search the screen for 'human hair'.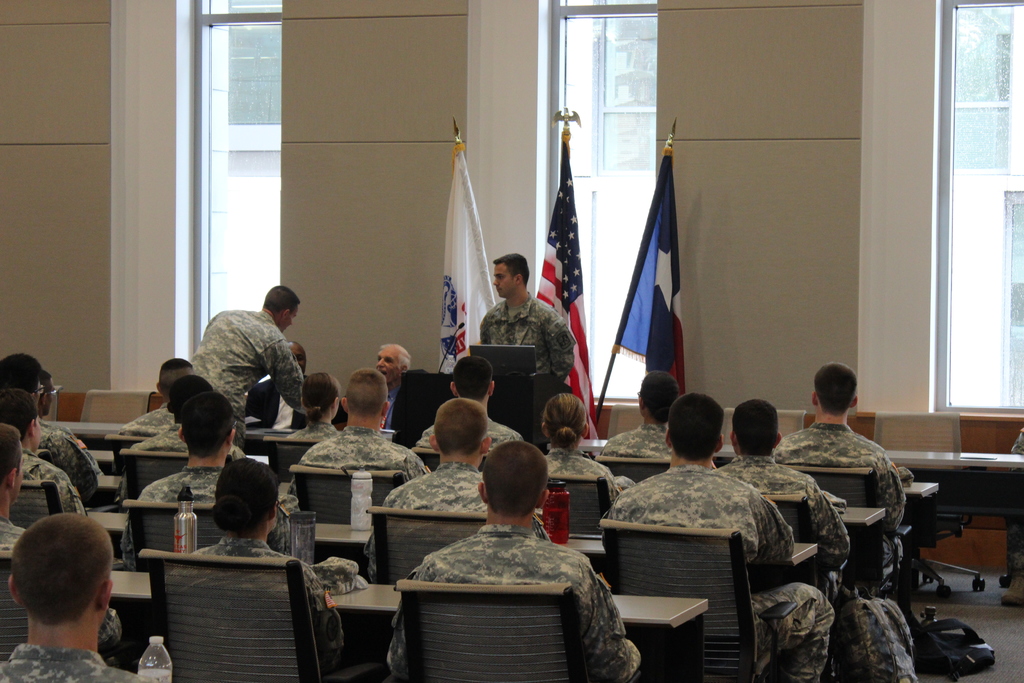
Found at pyautogui.locateOnScreen(453, 356, 491, 402).
